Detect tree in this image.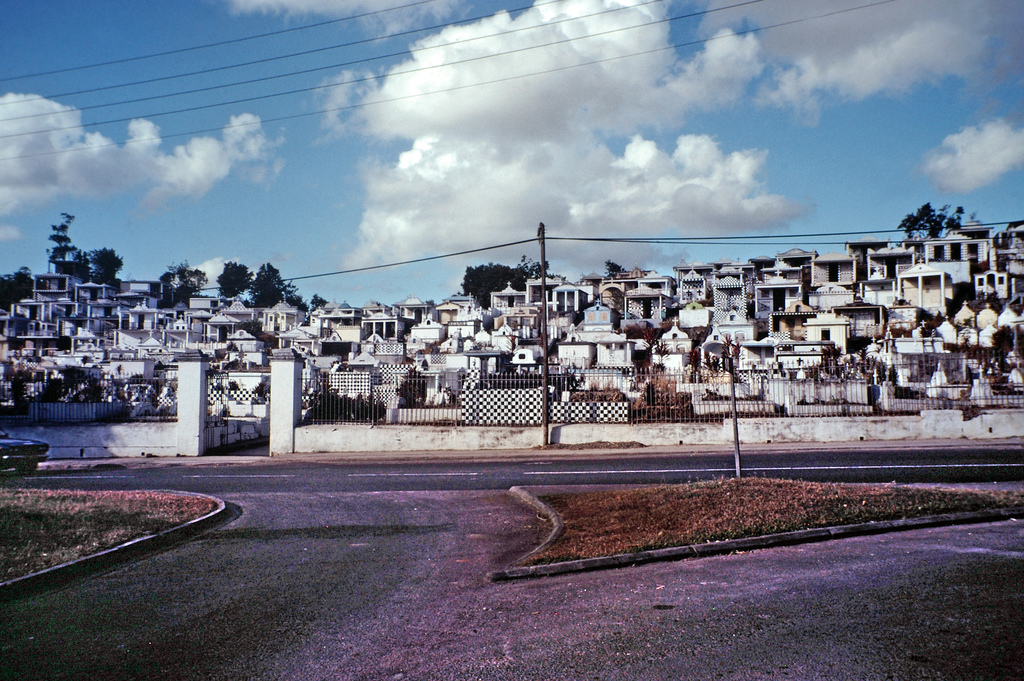
Detection: BBox(47, 210, 92, 277).
